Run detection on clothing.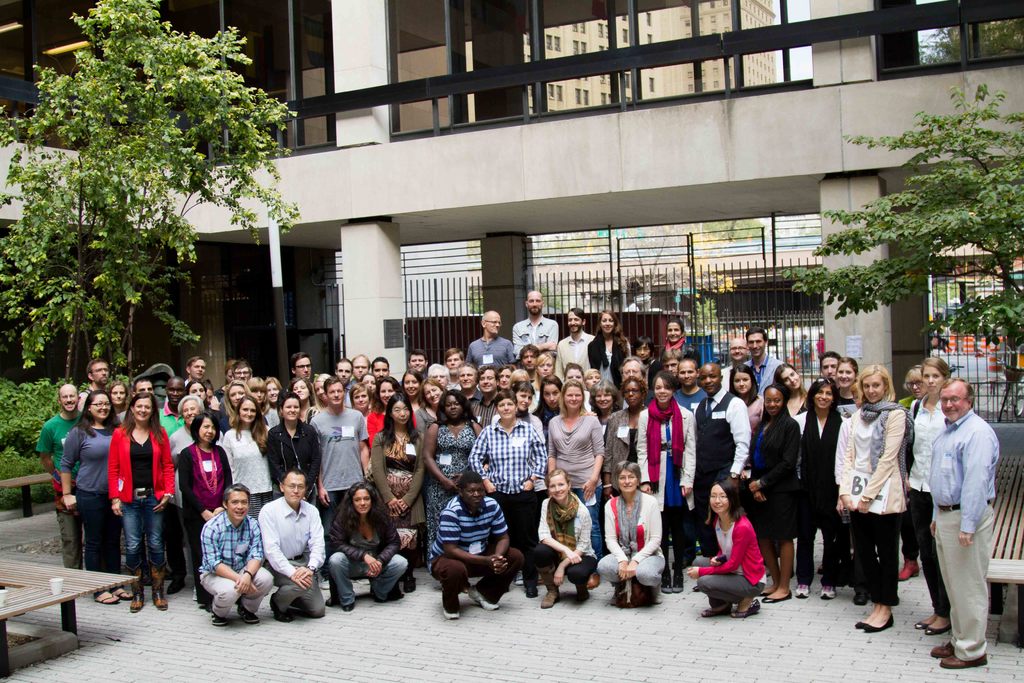
Result: {"x1": 556, "y1": 333, "x2": 593, "y2": 383}.
